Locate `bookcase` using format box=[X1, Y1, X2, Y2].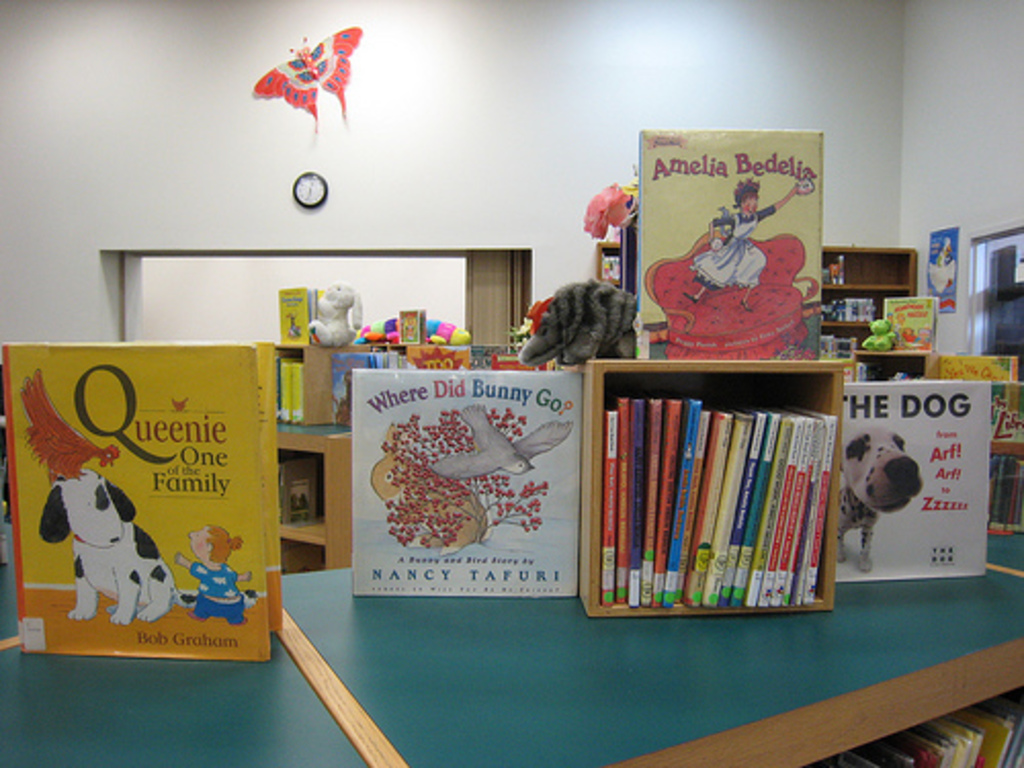
box=[563, 346, 883, 623].
